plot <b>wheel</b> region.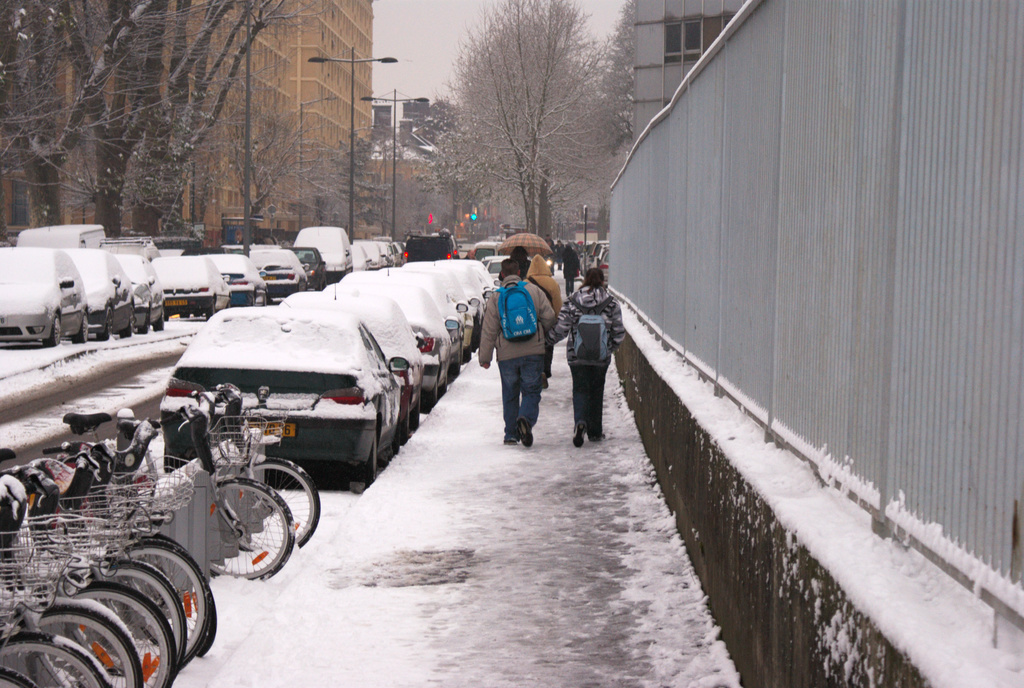
Plotted at bbox=[409, 399, 425, 433].
